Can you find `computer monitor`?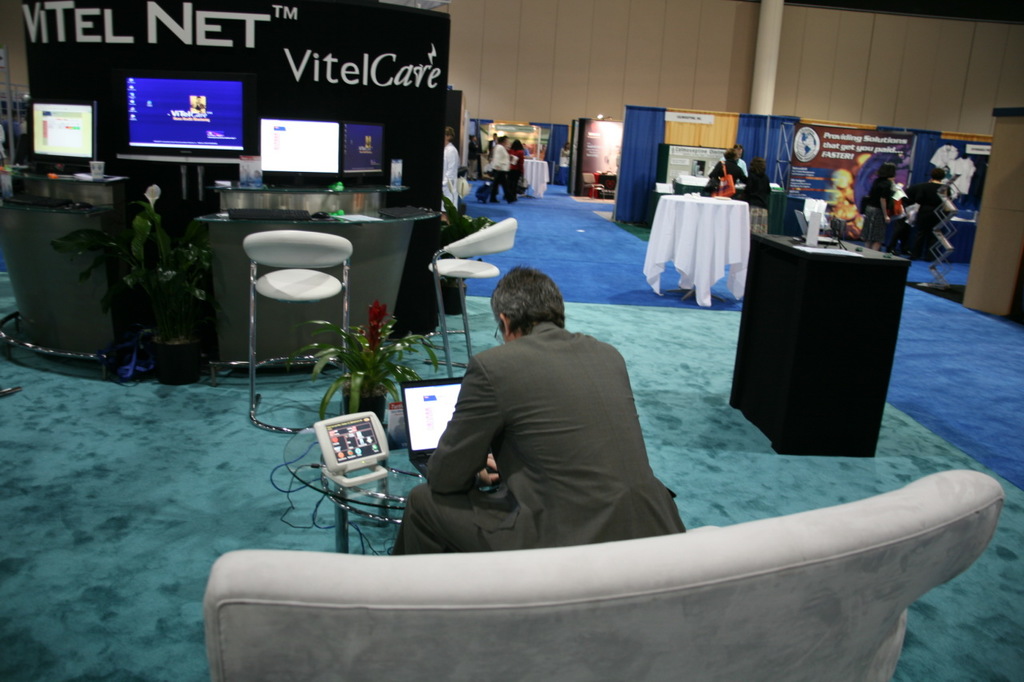
Yes, bounding box: crop(335, 120, 386, 187).
